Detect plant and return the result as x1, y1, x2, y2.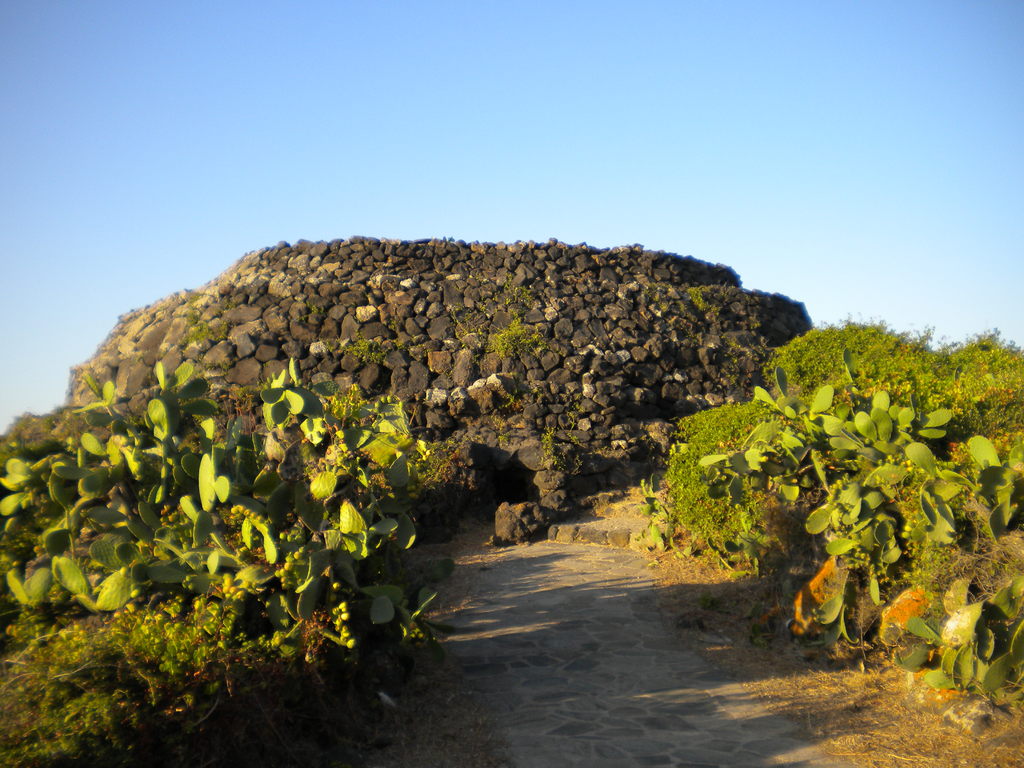
179, 304, 236, 344.
